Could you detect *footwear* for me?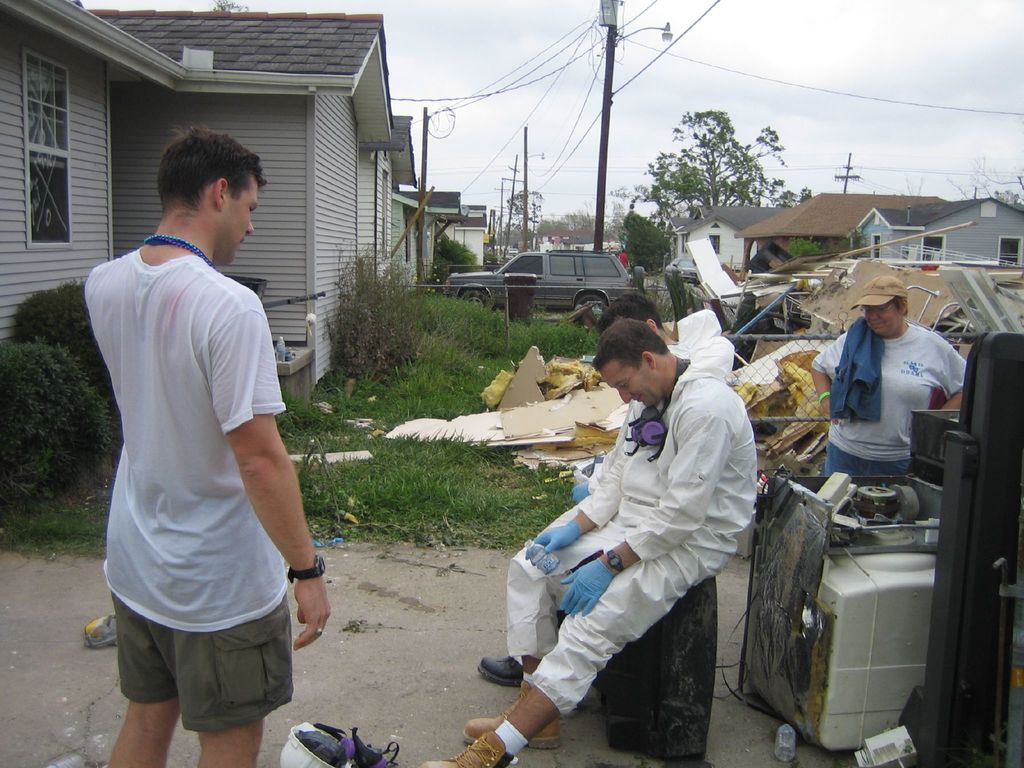
Detection result: x1=464 y1=686 x2=561 y2=747.
